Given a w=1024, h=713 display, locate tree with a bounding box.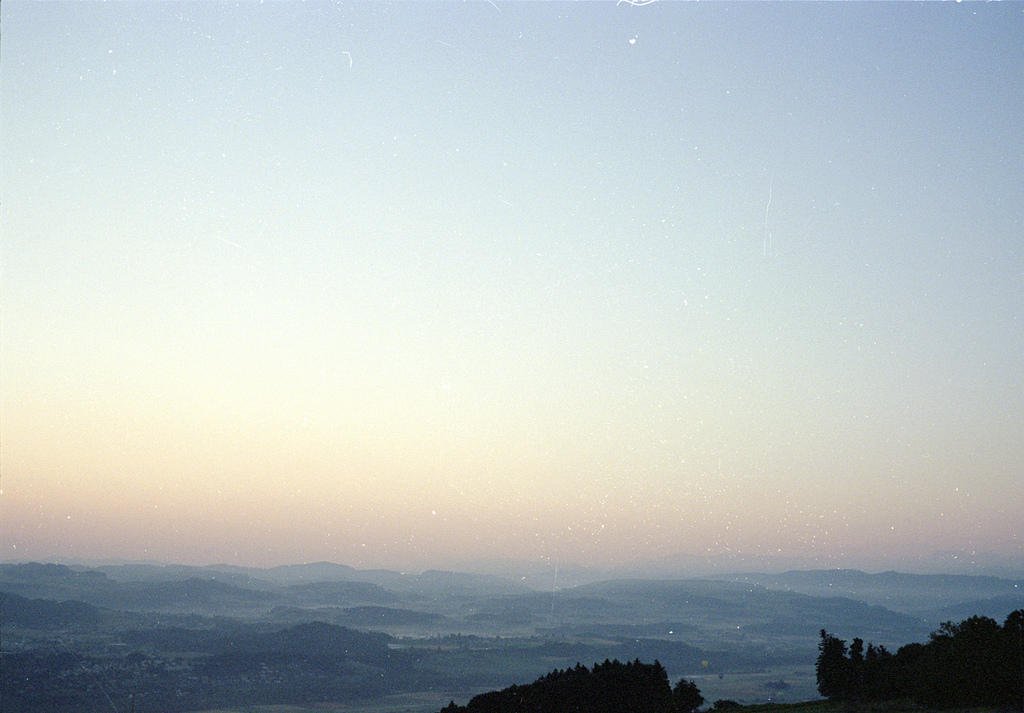
Located: (810, 622, 867, 712).
